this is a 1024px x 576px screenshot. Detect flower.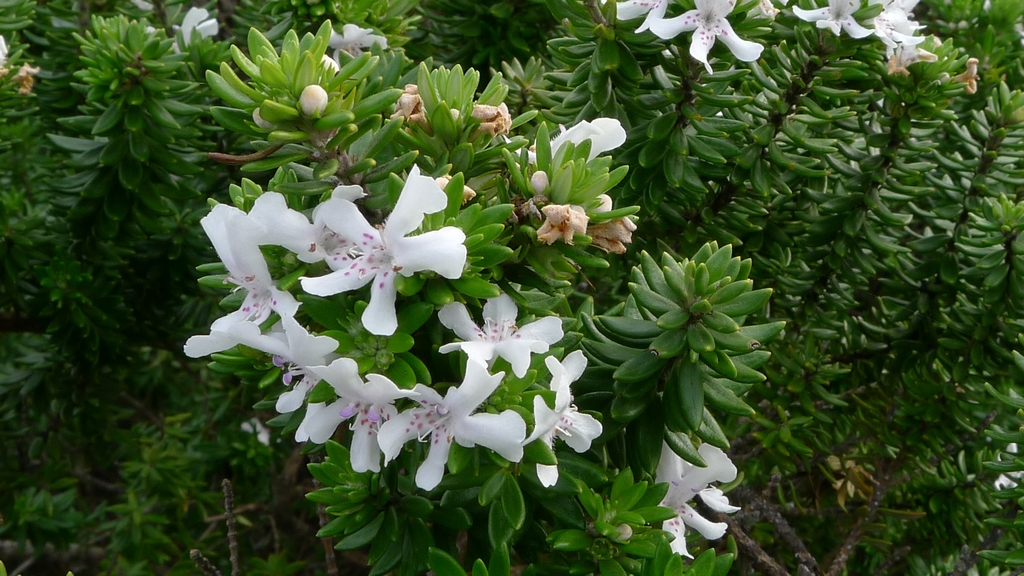
(left=374, top=364, right=531, bottom=490).
